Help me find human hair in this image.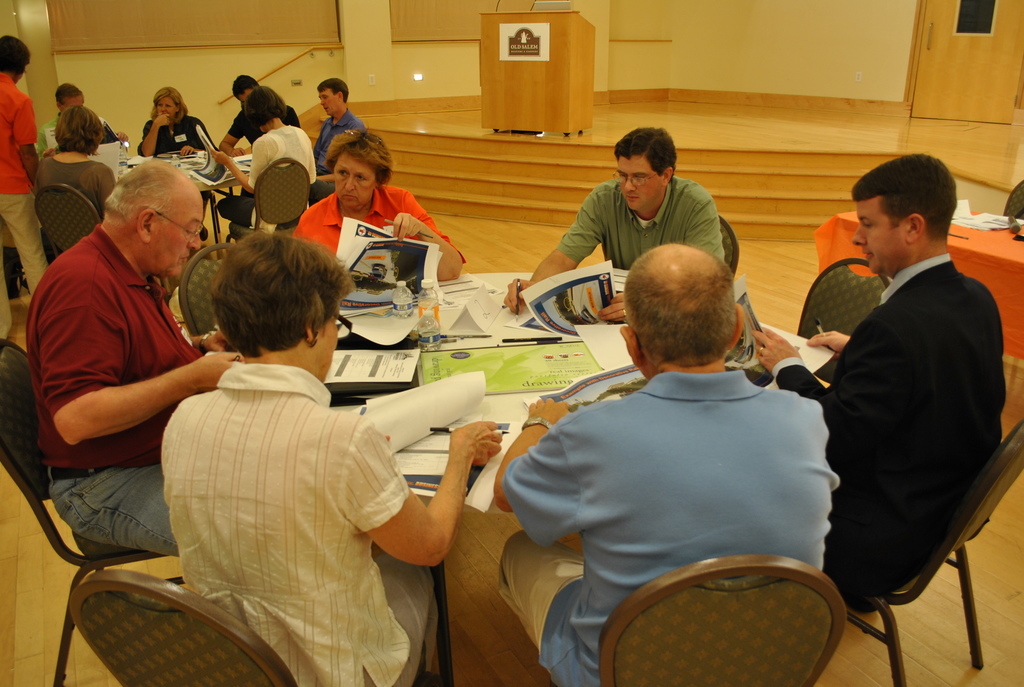
Found it: [x1=328, y1=131, x2=392, y2=184].
